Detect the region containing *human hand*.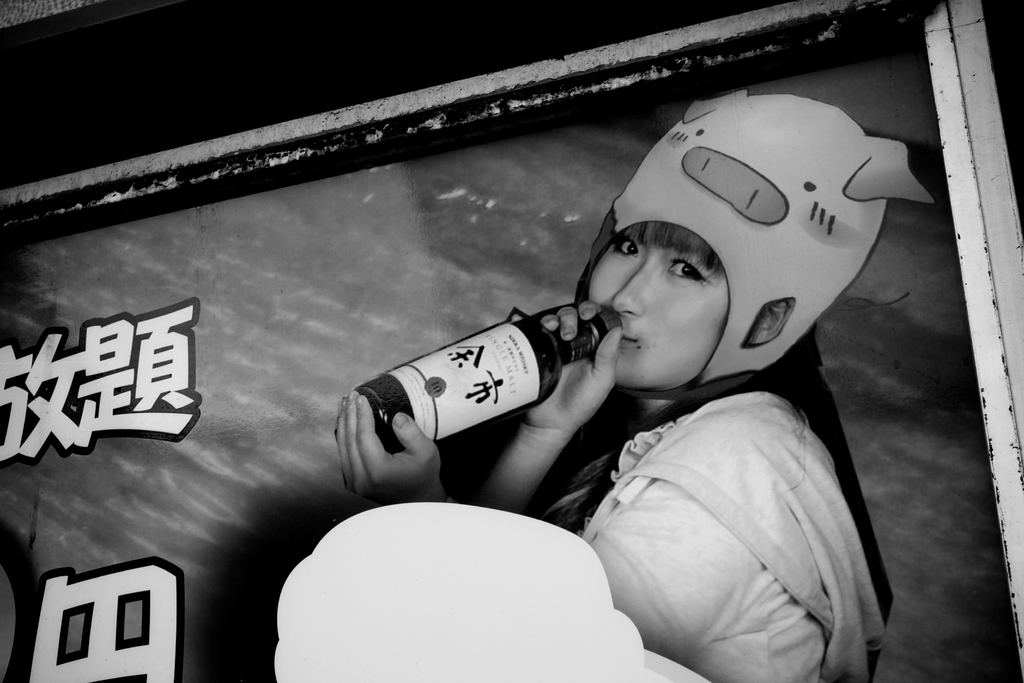
[329,383,457,522].
